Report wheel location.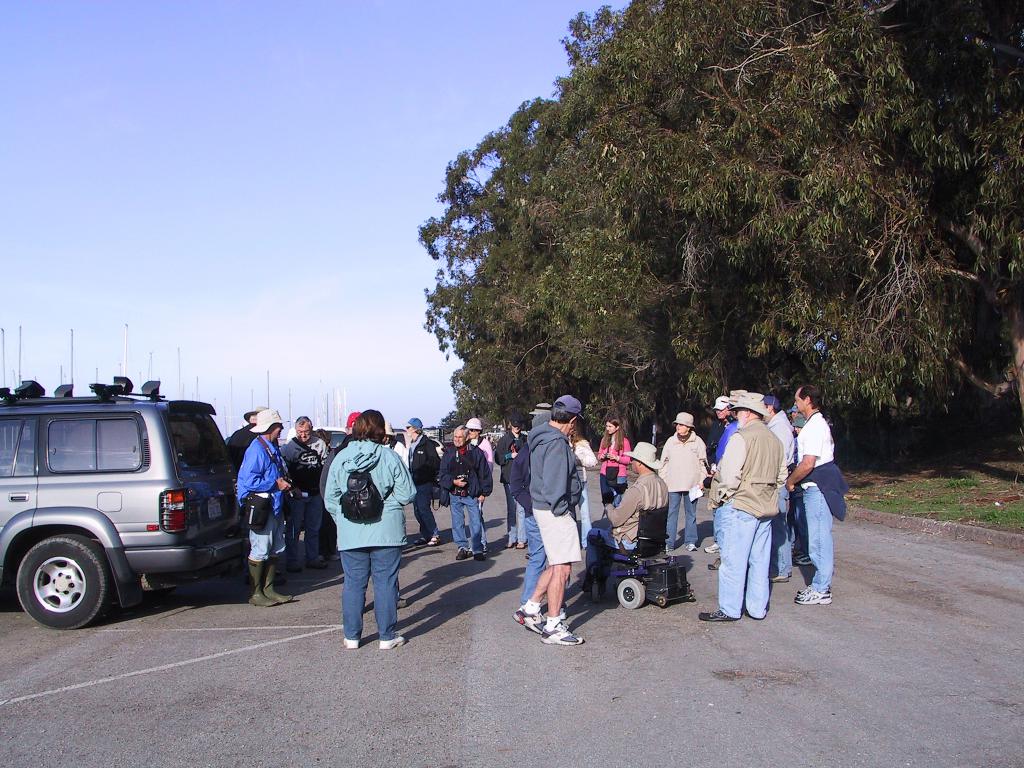
Report: bbox(685, 590, 697, 604).
